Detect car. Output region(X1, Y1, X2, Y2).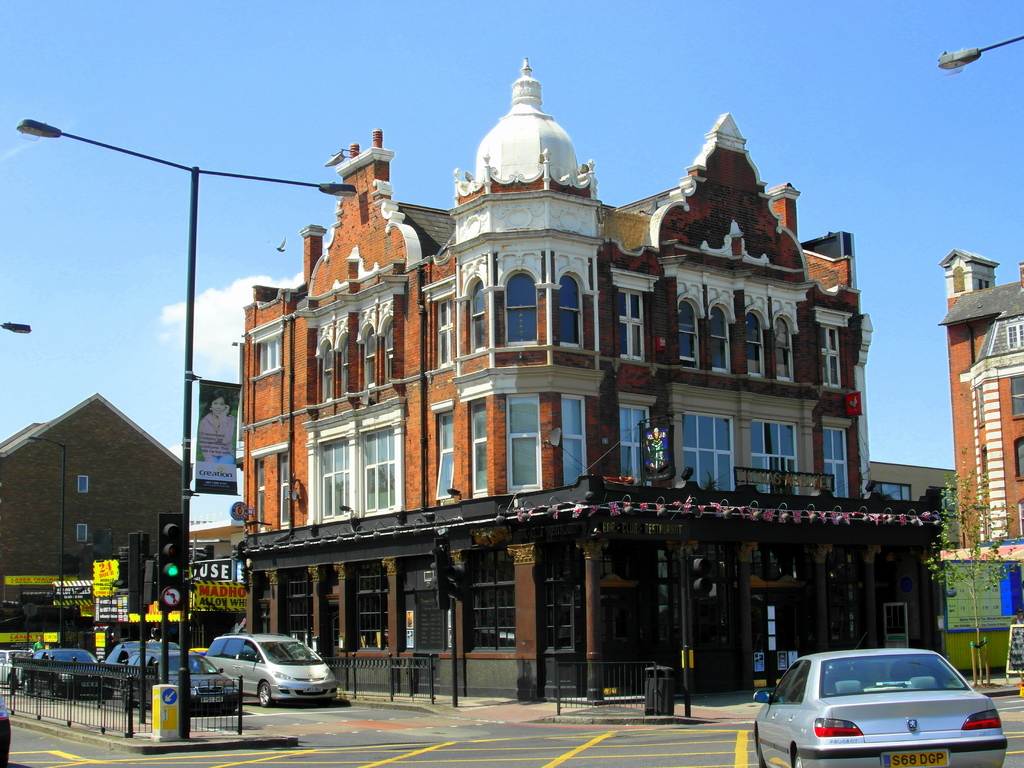
region(761, 657, 1000, 760).
